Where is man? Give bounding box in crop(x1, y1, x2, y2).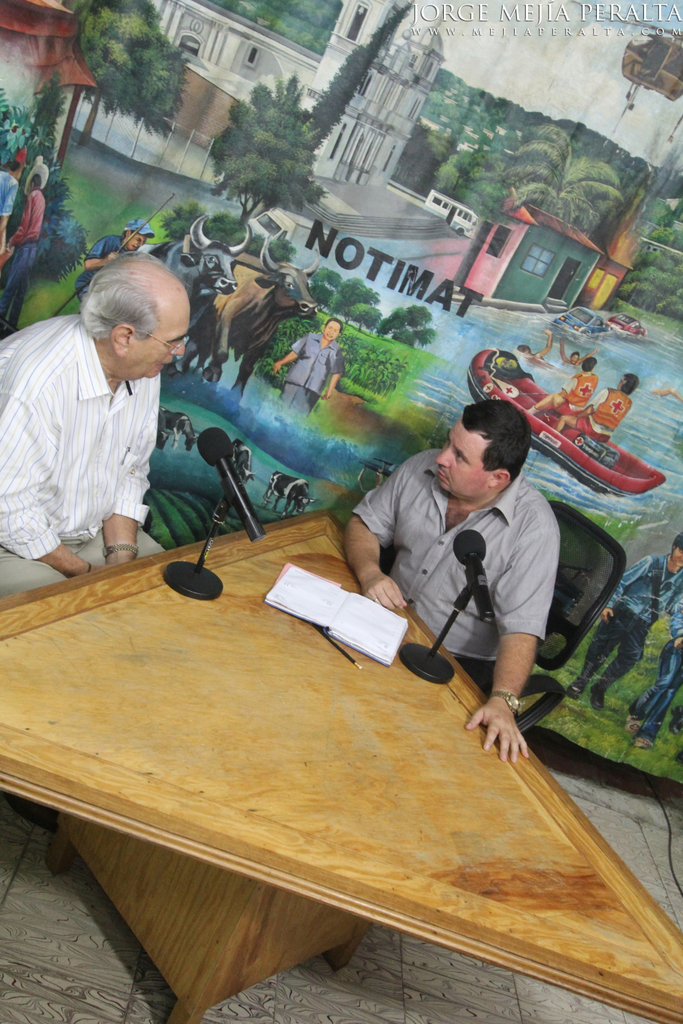
crop(273, 317, 348, 421).
